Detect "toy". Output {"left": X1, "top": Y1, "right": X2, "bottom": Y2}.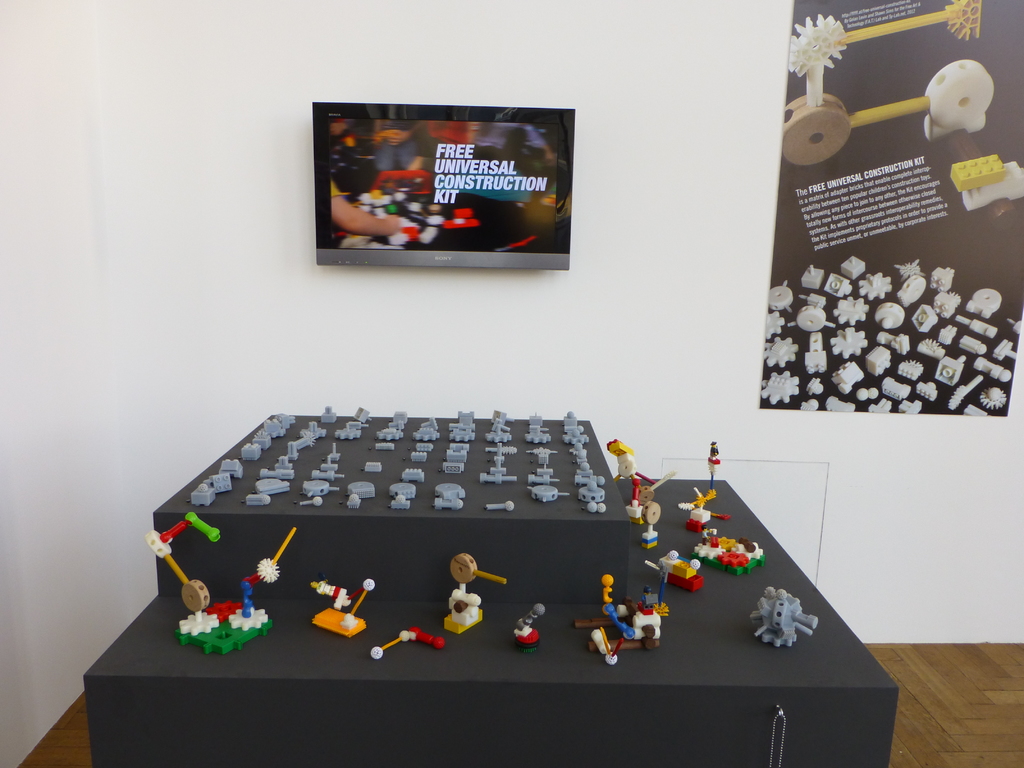
{"left": 753, "top": 585, "right": 820, "bottom": 648}.
